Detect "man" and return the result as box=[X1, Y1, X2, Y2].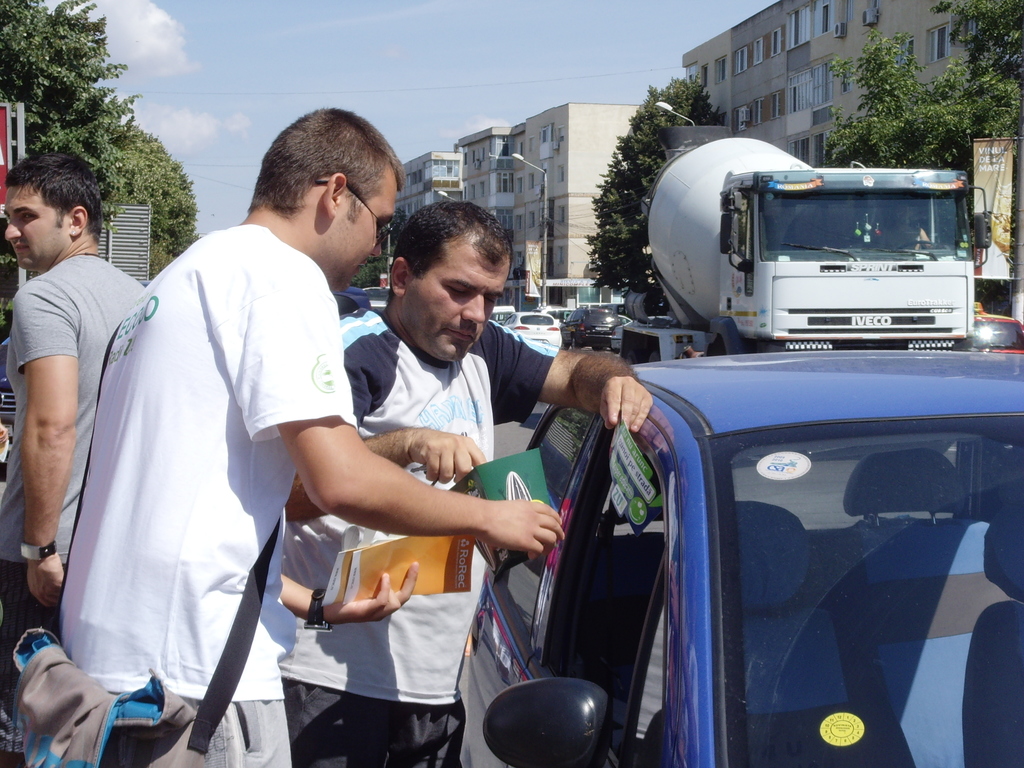
box=[0, 148, 148, 767].
